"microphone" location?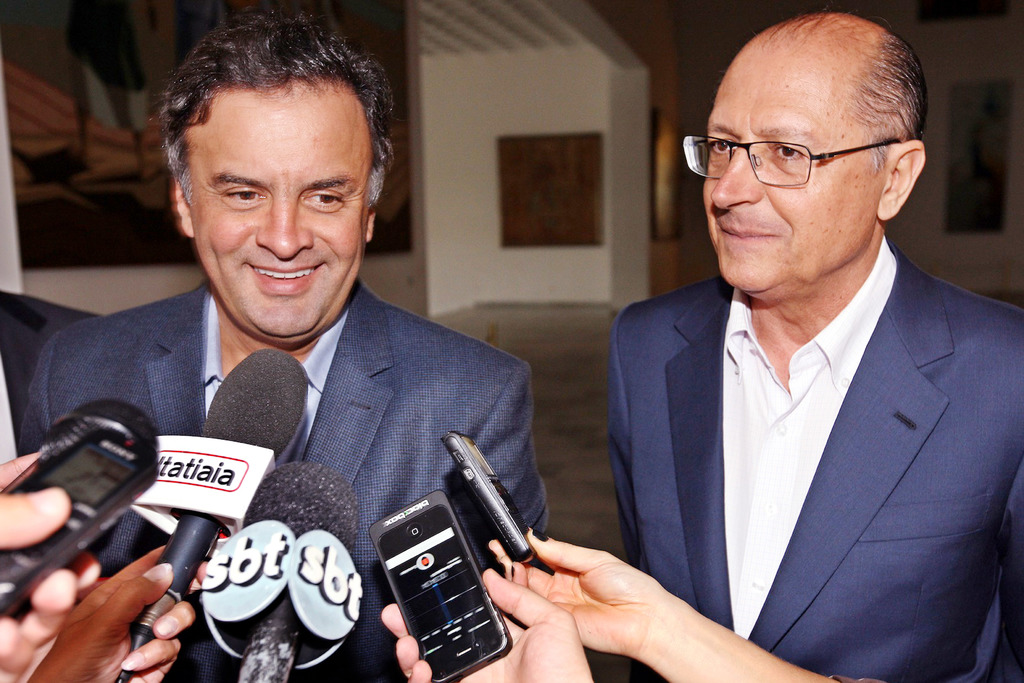
select_region(128, 345, 307, 630)
